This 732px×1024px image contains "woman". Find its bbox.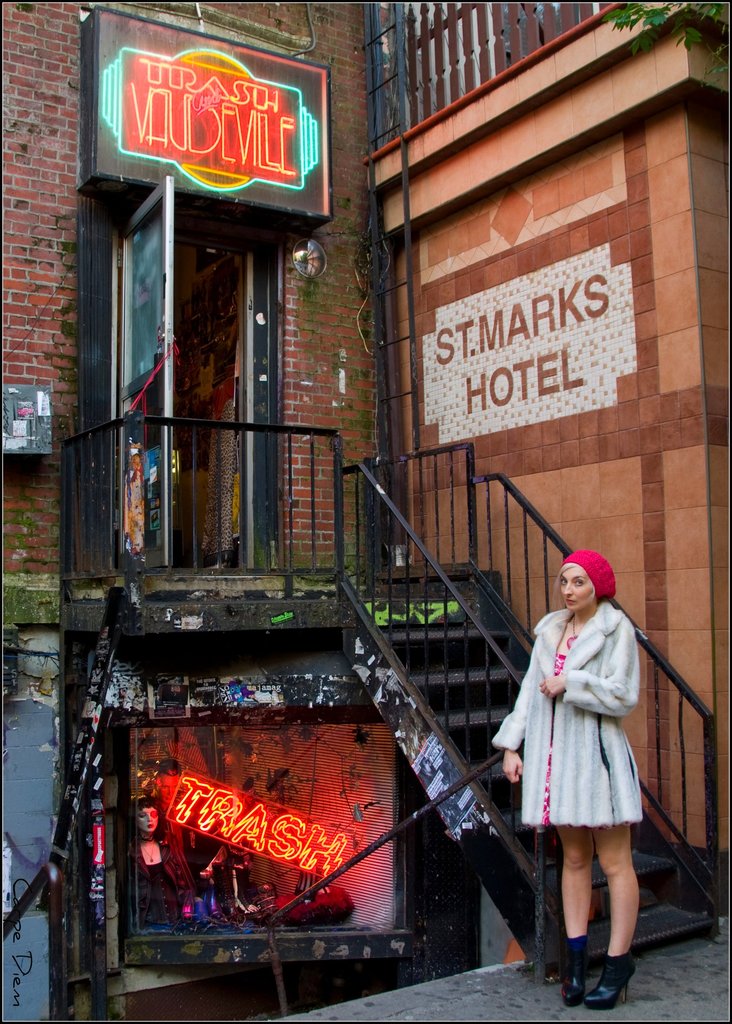
{"x1": 505, "y1": 552, "x2": 660, "y2": 979}.
